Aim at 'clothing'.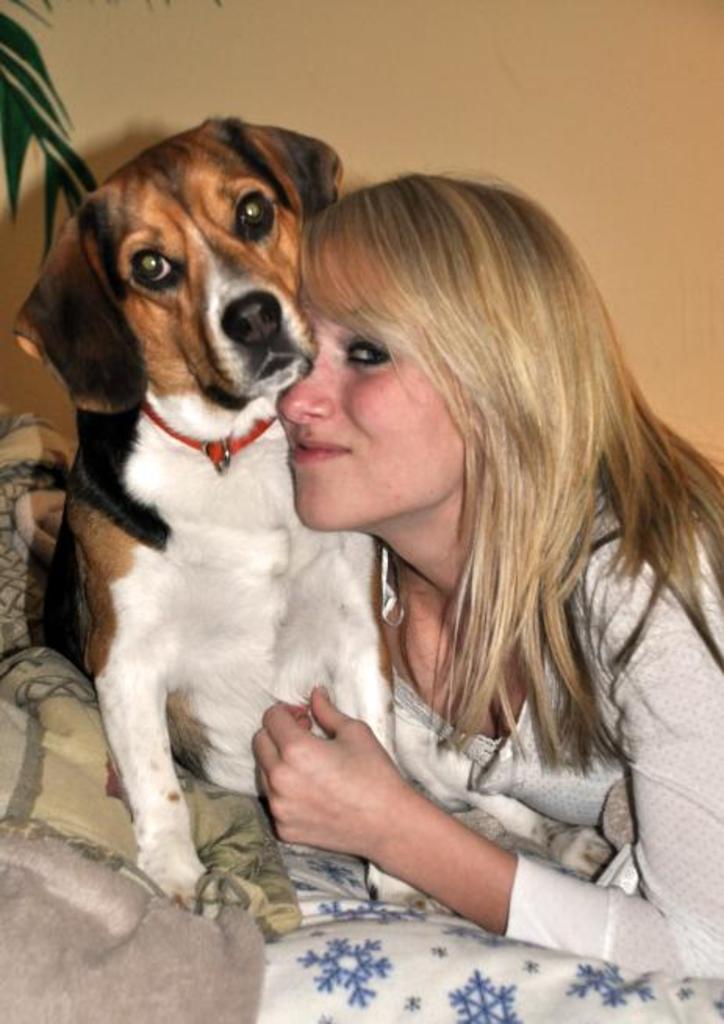
Aimed at region(314, 492, 722, 979).
